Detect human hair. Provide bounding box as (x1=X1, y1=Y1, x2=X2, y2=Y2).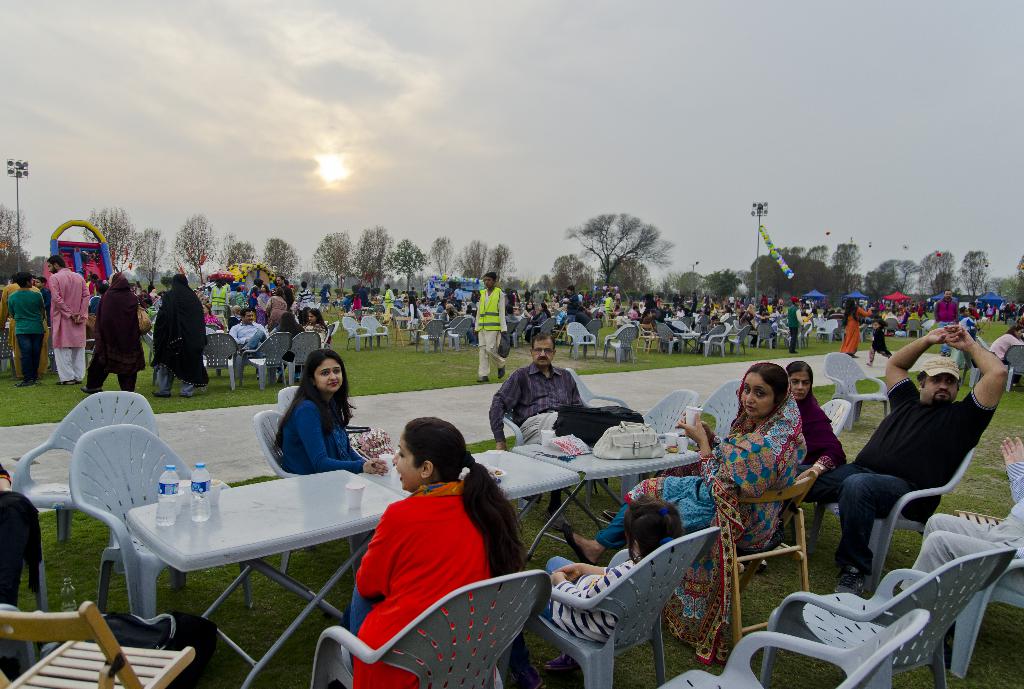
(x1=399, y1=412, x2=531, y2=579).
